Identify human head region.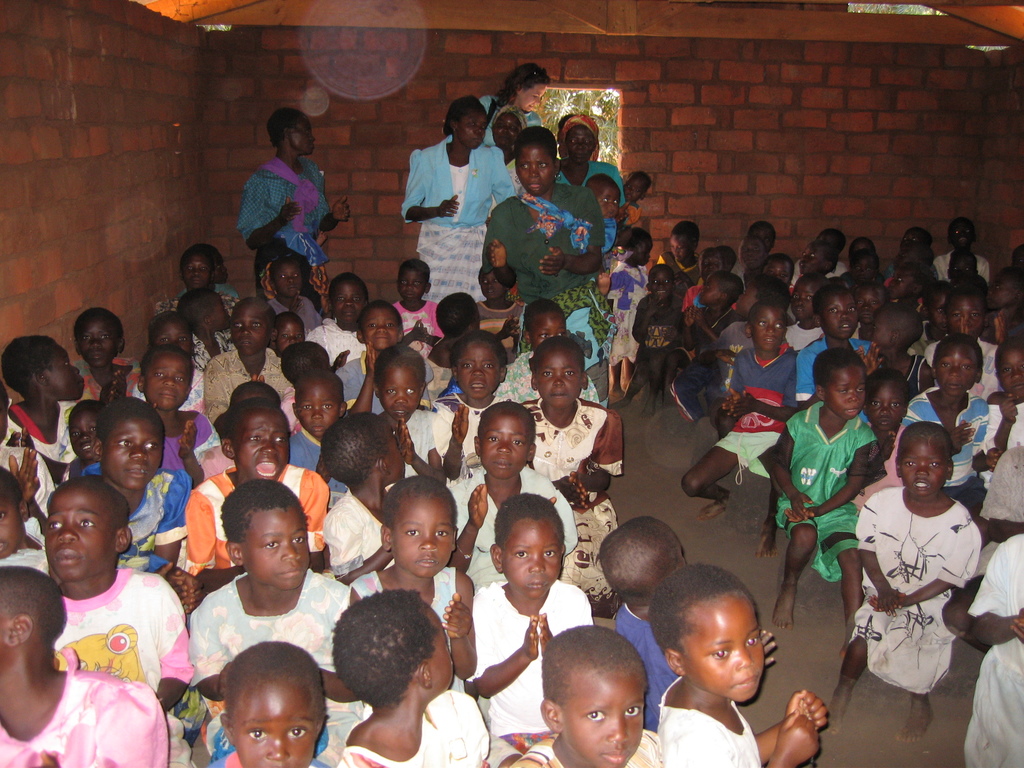
Region: (left=899, top=228, right=932, bottom=259).
